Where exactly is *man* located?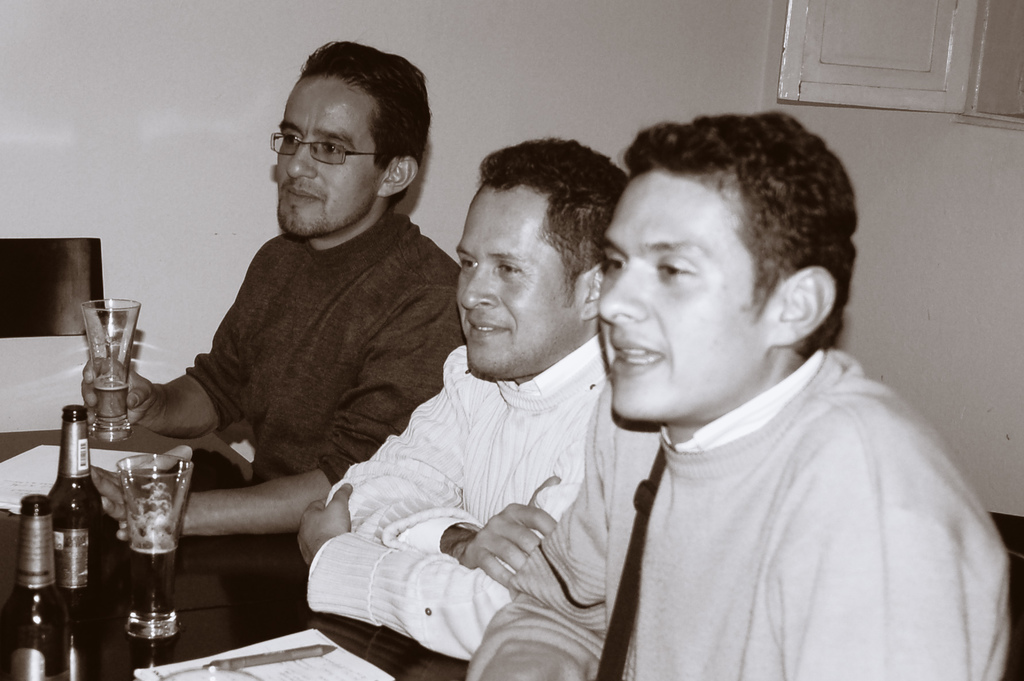
Its bounding box is locate(78, 21, 467, 531).
